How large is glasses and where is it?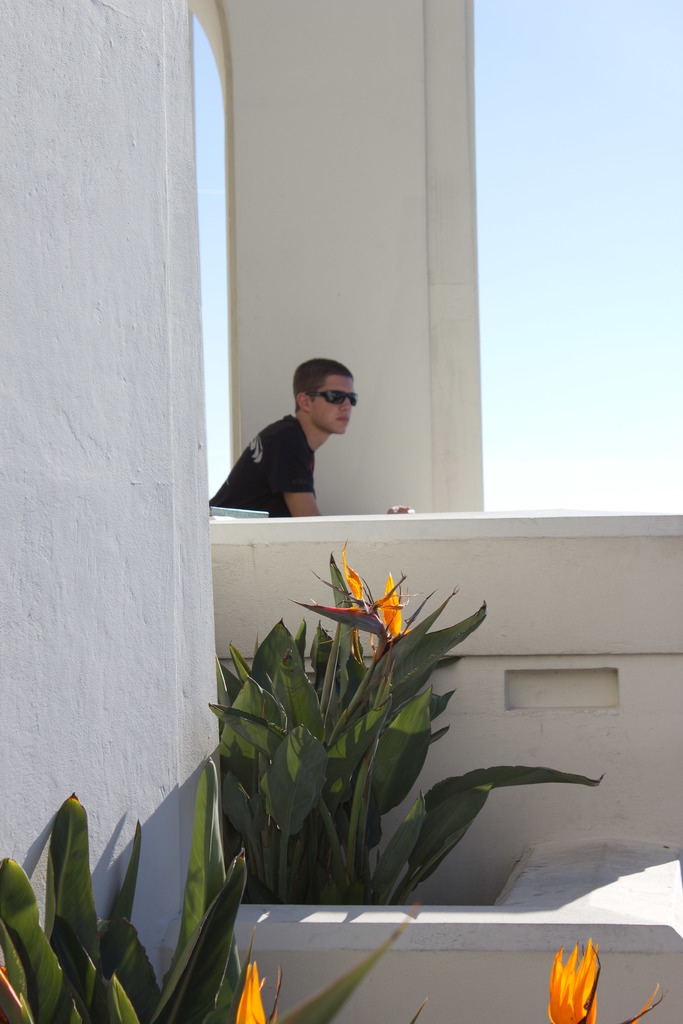
Bounding box: x1=312, y1=386, x2=361, y2=408.
